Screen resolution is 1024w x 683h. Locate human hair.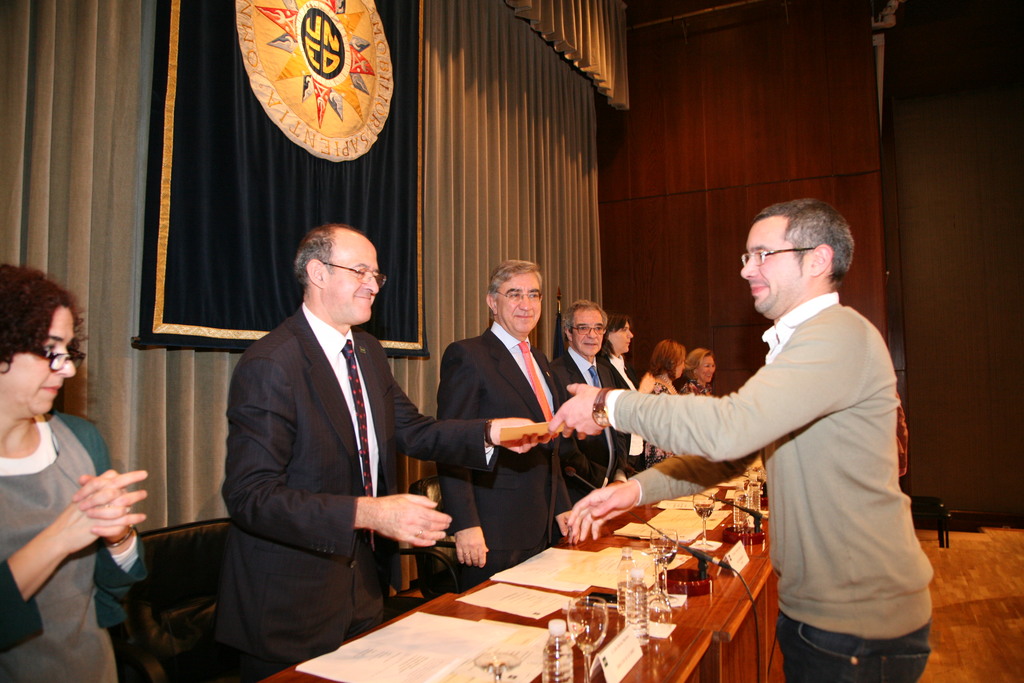
box=[6, 276, 72, 397].
